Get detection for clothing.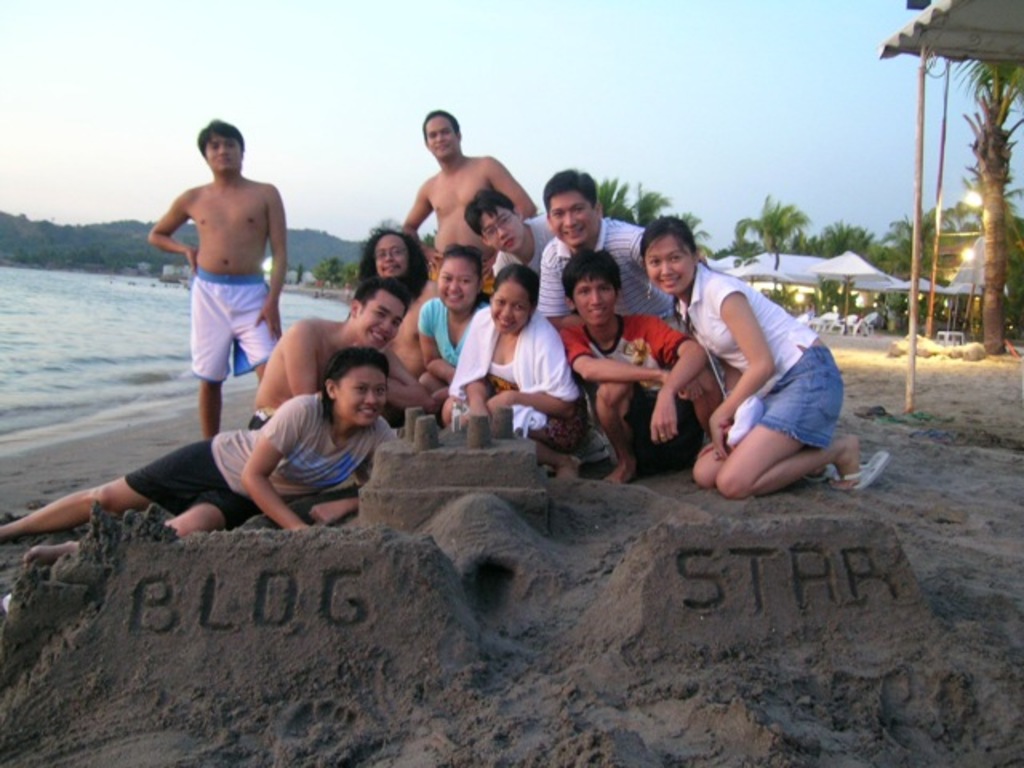
Detection: (left=541, top=237, right=694, bottom=334).
